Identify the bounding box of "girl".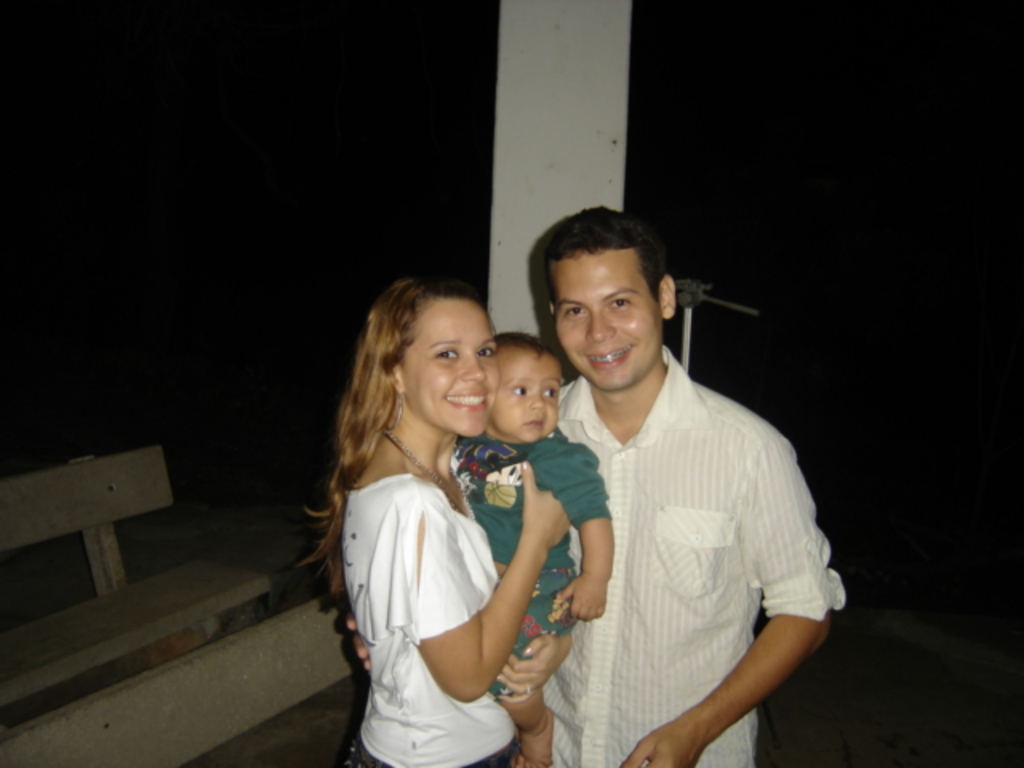
bbox=[294, 269, 573, 766].
